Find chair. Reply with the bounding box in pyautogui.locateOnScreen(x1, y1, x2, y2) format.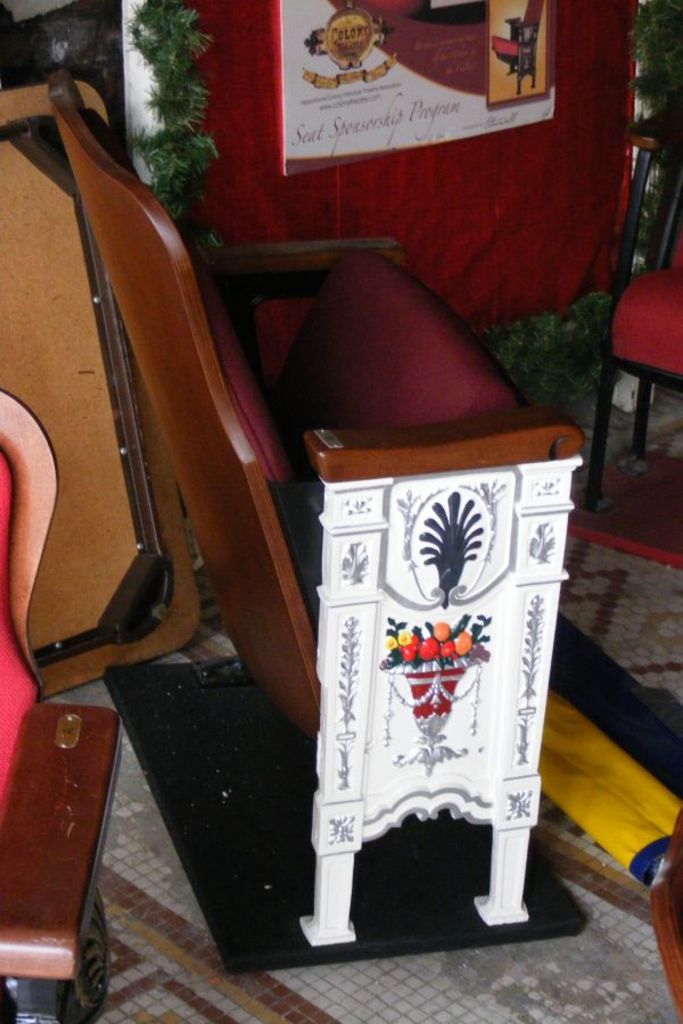
pyautogui.locateOnScreen(0, 396, 122, 1023).
